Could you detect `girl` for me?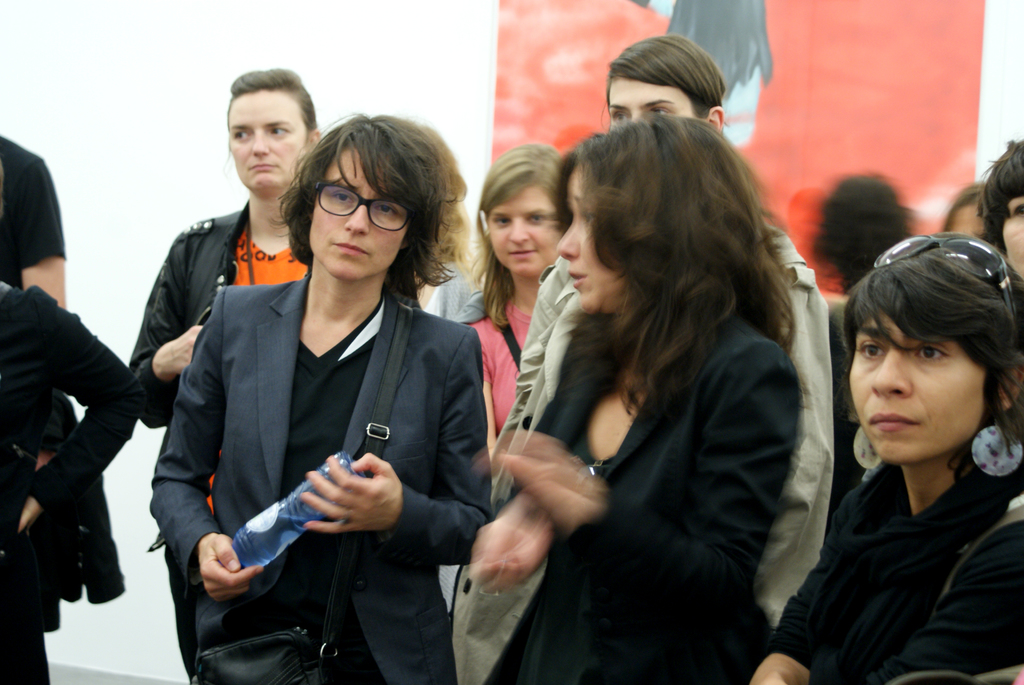
Detection result: pyautogui.locateOnScreen(494, 112, 814, 684).
